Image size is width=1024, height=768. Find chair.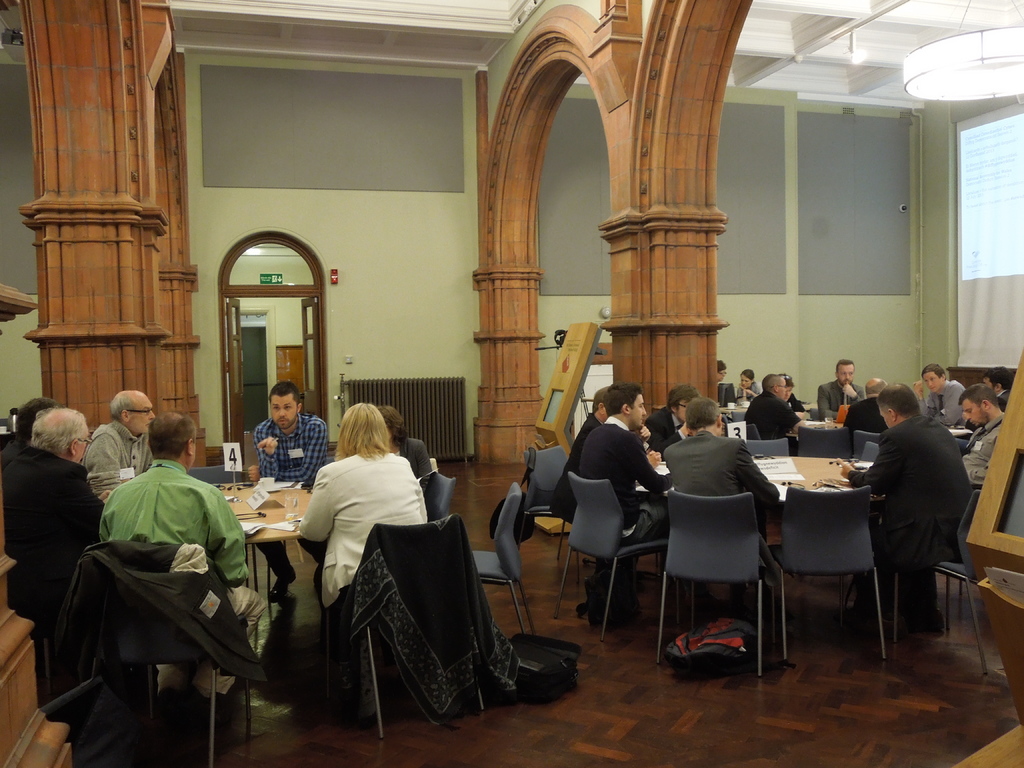
Rect(774, 467, 899, 678).
